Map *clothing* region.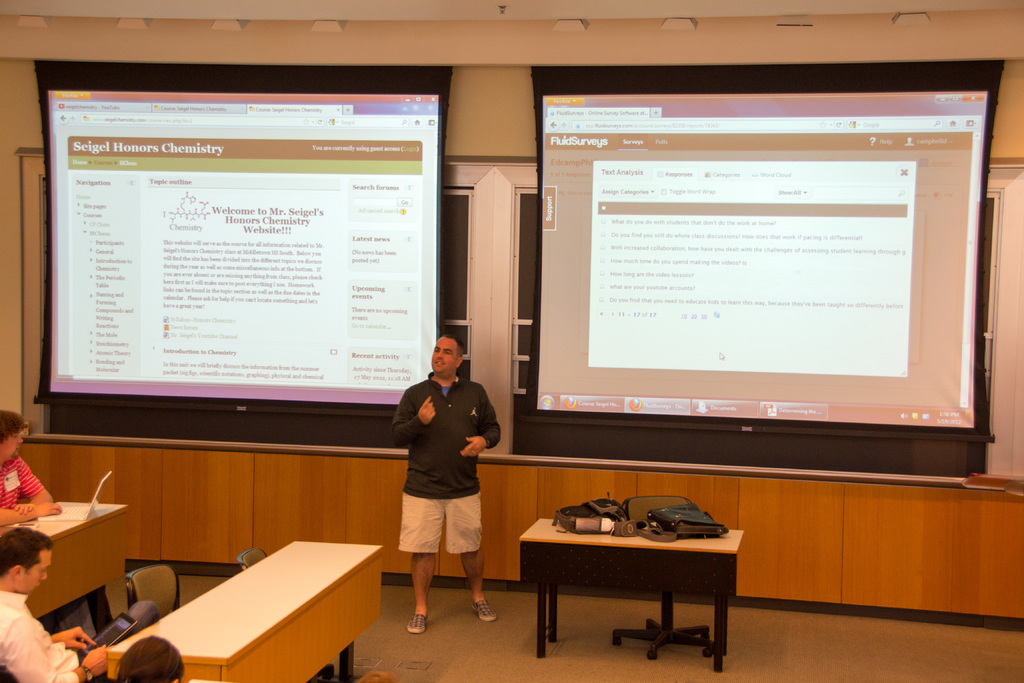
Mapped to rect(0, 586, 74, 682).
